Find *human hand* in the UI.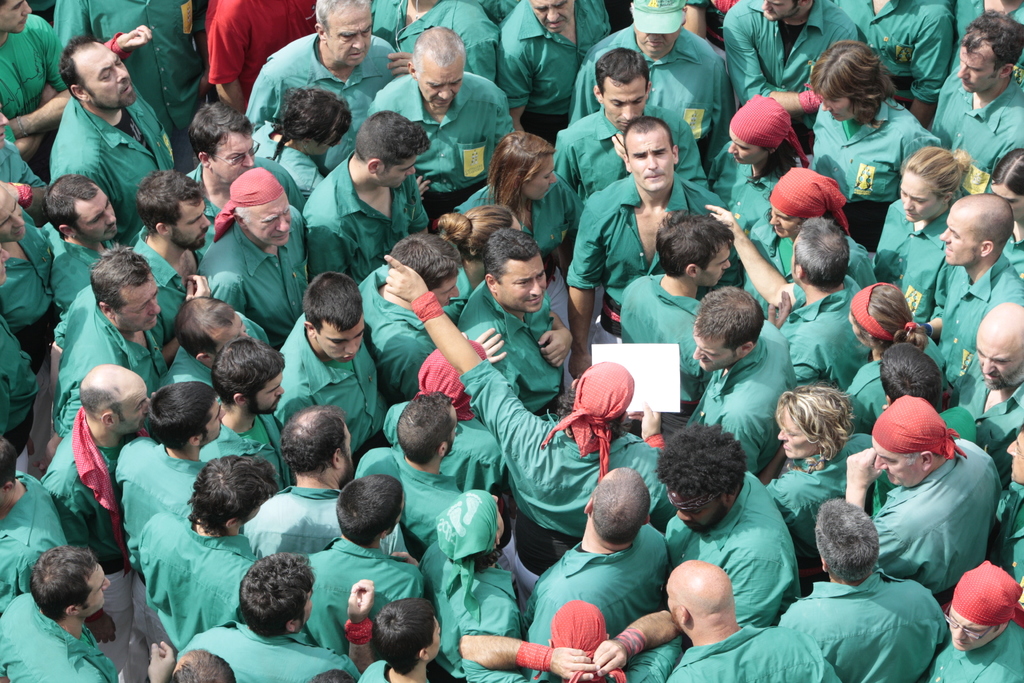
UI element at 704,199,741,234.
